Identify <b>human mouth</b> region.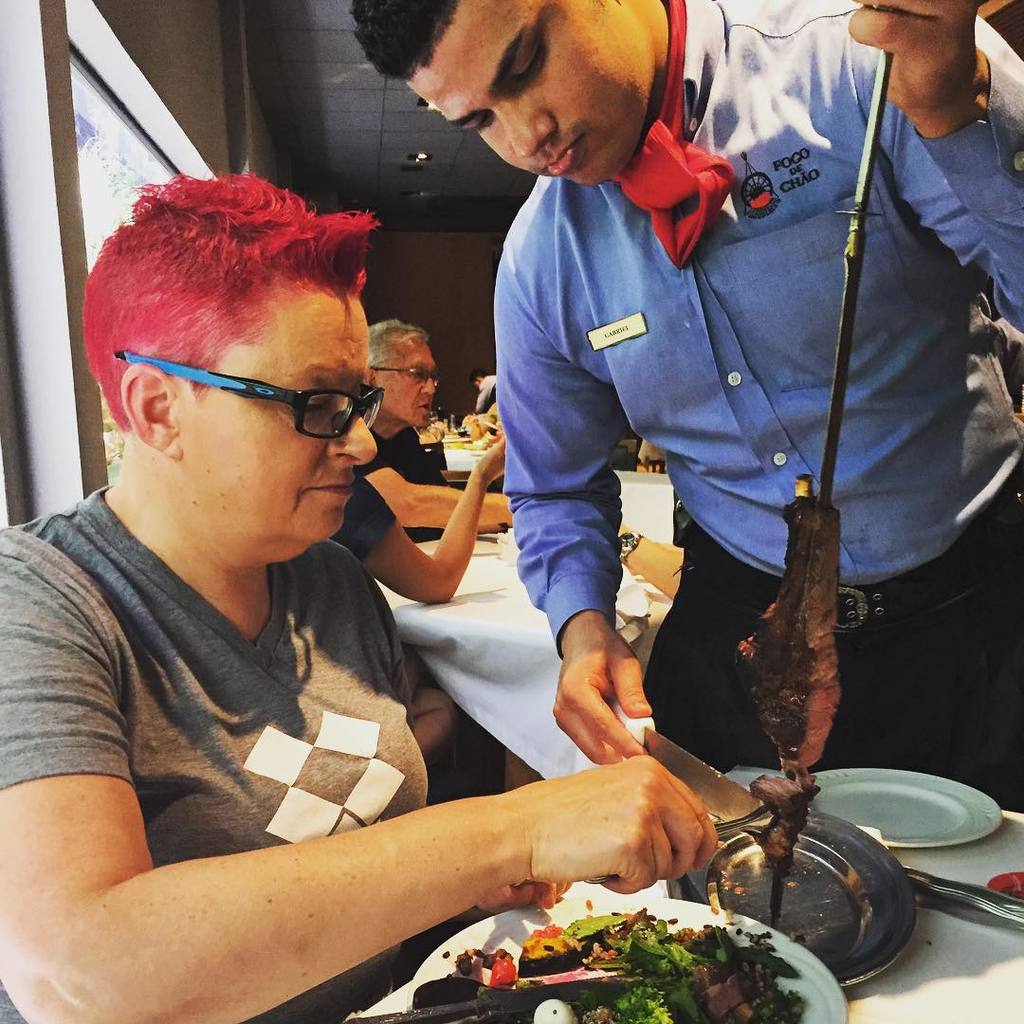
Region: bbox=[417, 398, 430, 415].
